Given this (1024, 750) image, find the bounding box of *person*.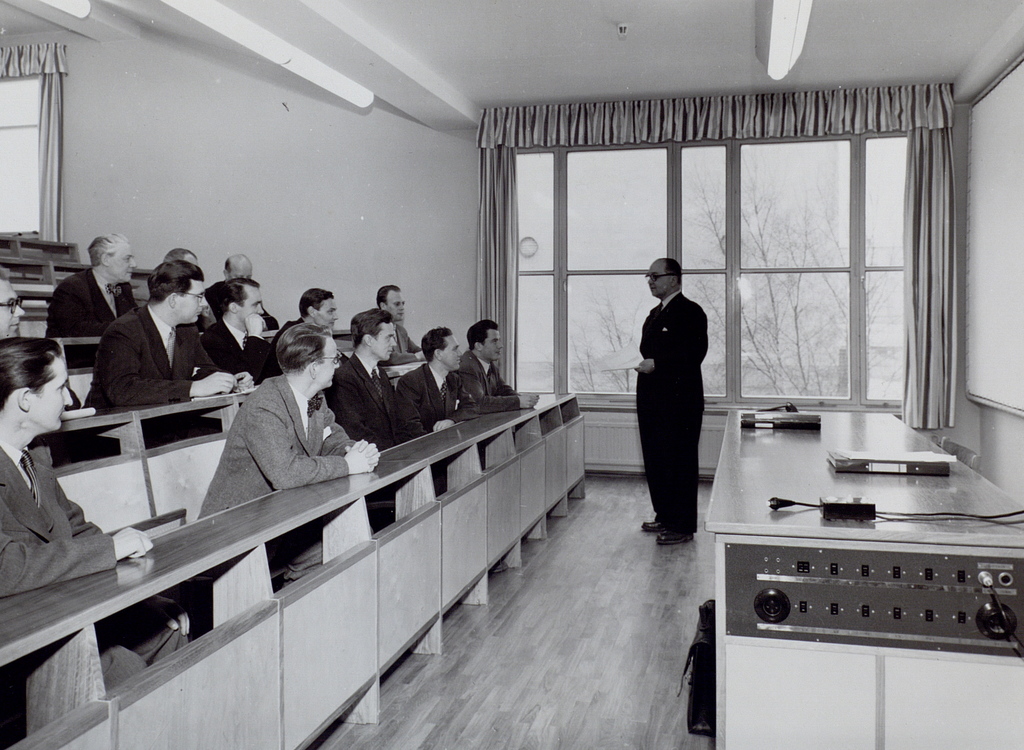
rect(196, 321, 382, 523).
